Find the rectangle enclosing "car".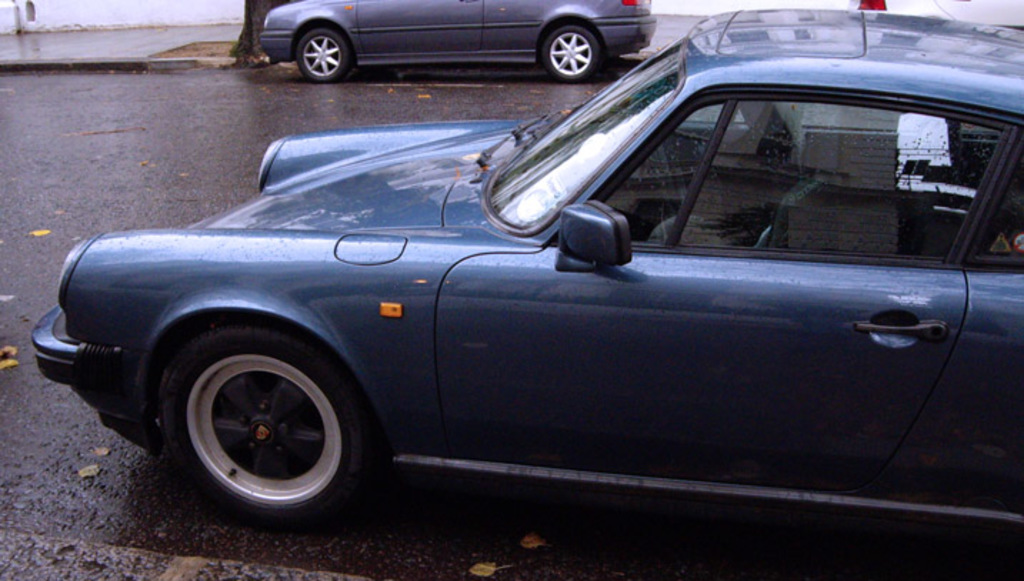
bbox=[258, 0, 656, 74].
